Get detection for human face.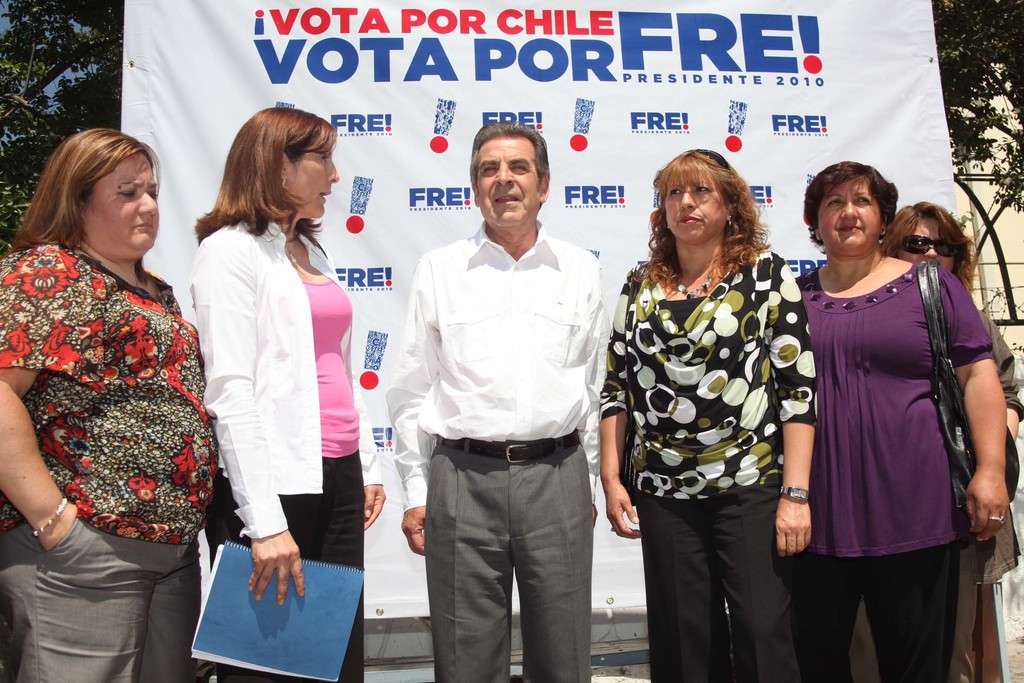
Detection: Rect(82, 153, 161, 256).
